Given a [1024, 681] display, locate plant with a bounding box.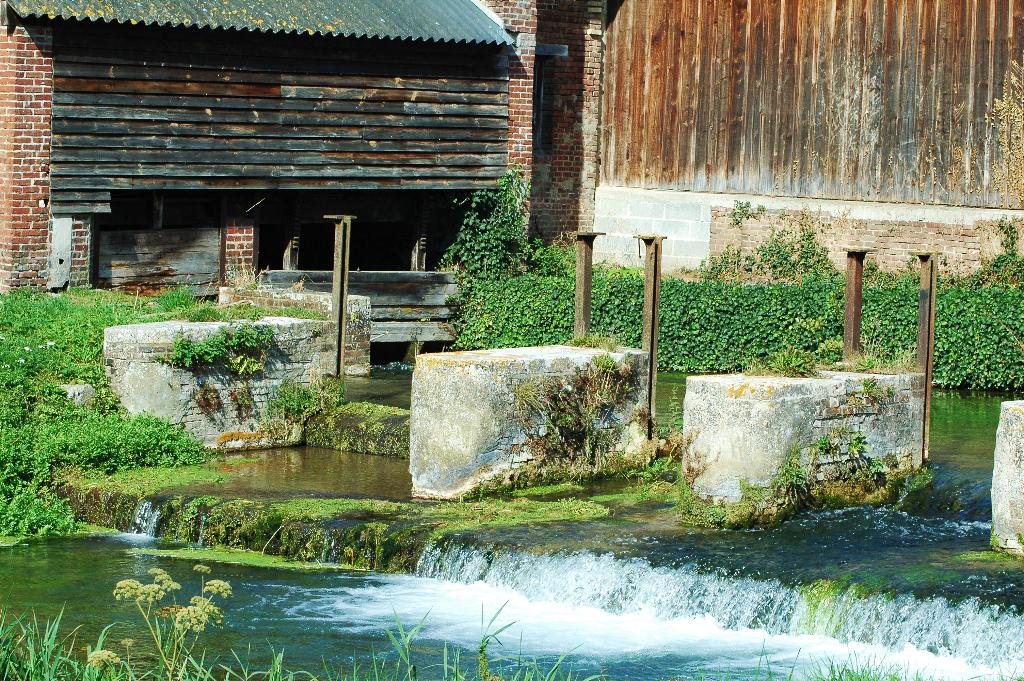
Located: 273,375,309,415.
